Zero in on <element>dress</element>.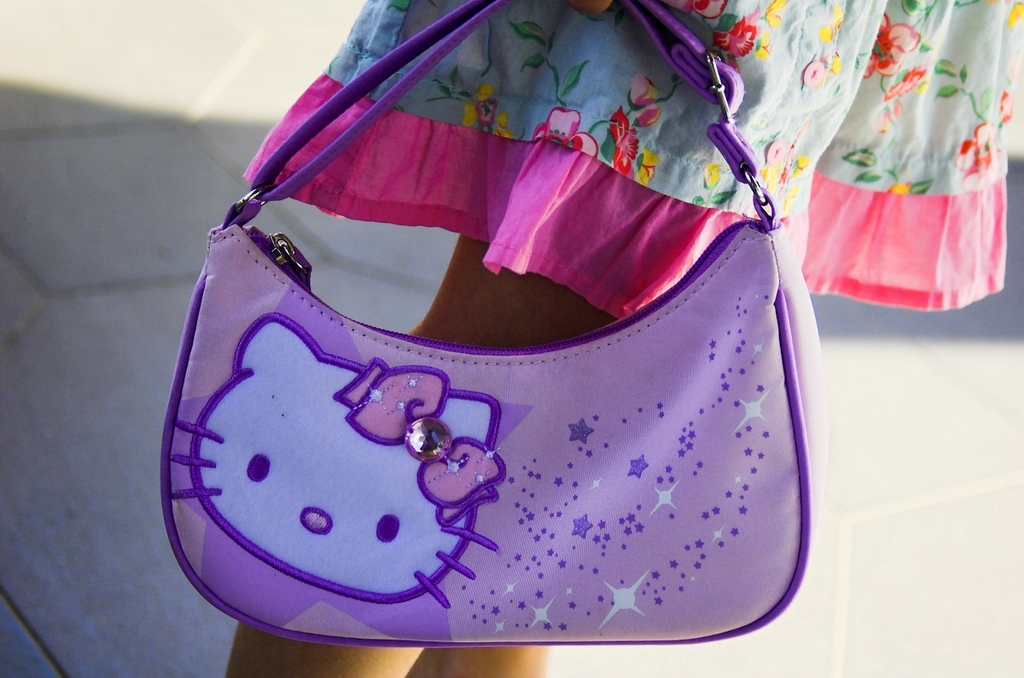
Zeroed in: x1=241, y1=0, x2=1023, y2=319.
